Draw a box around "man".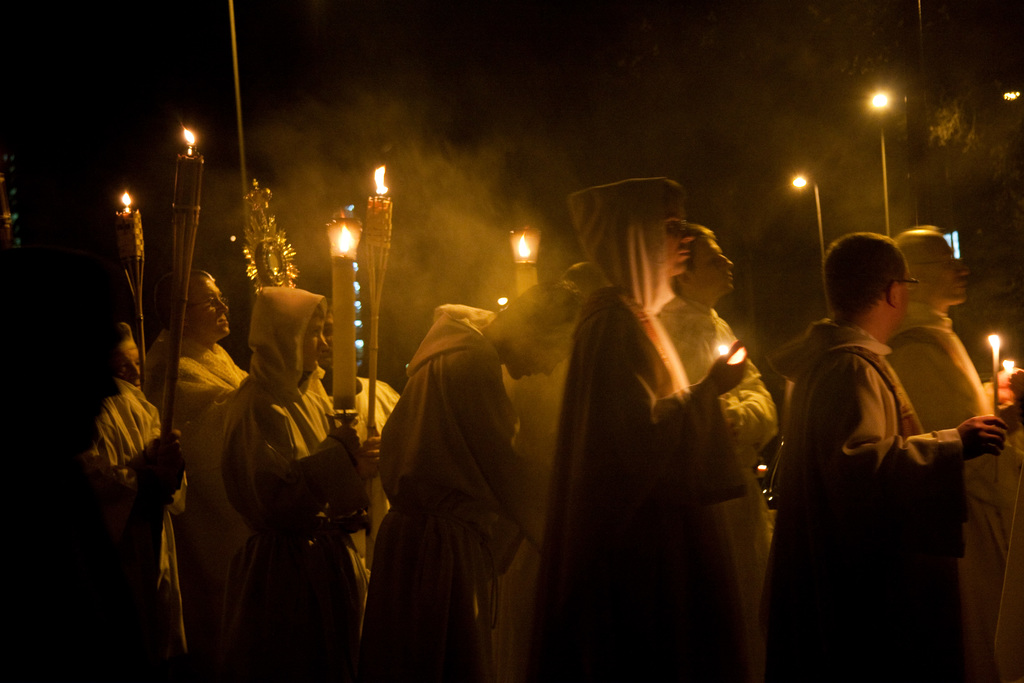
(761,236,1007,682).
